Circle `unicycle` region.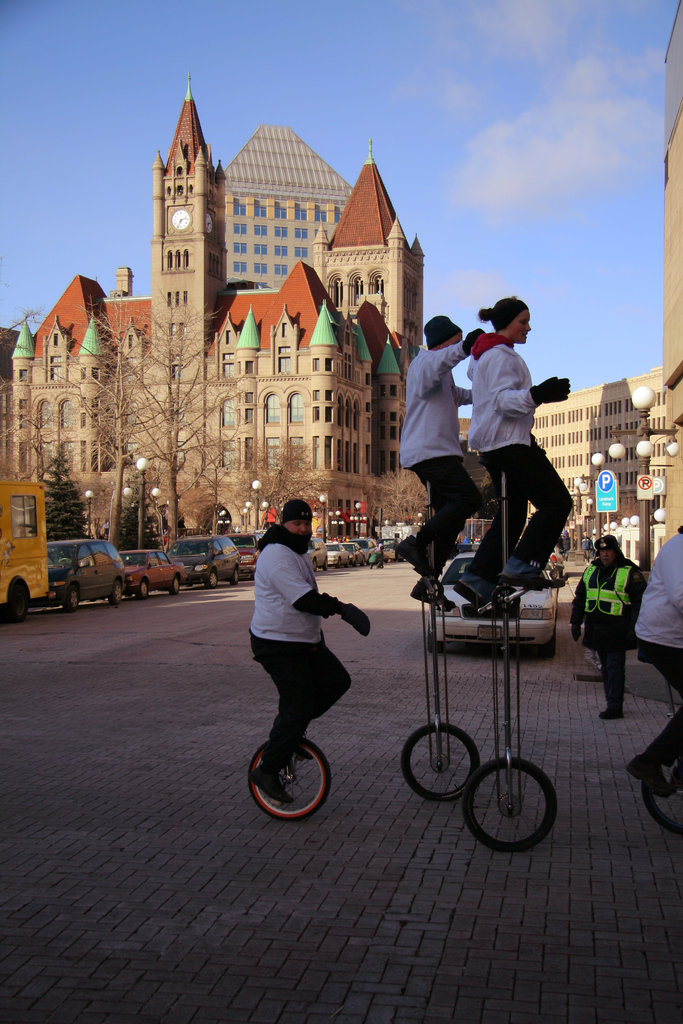
Region: box(246, 657, 334, 822).
